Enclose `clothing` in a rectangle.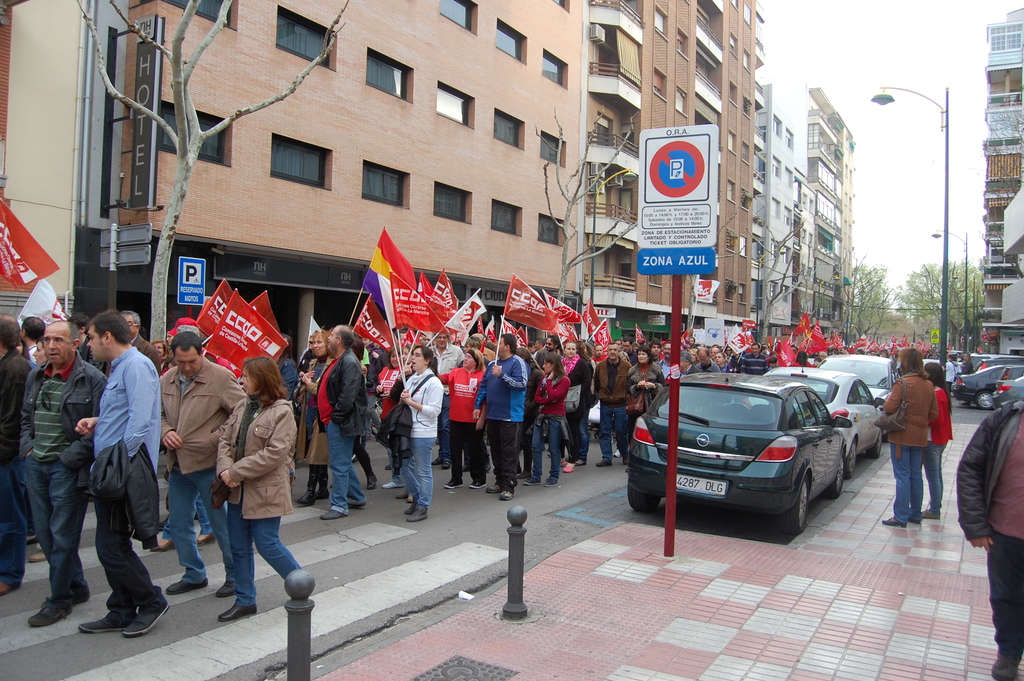
select_region(216, 398, 298, 609).
